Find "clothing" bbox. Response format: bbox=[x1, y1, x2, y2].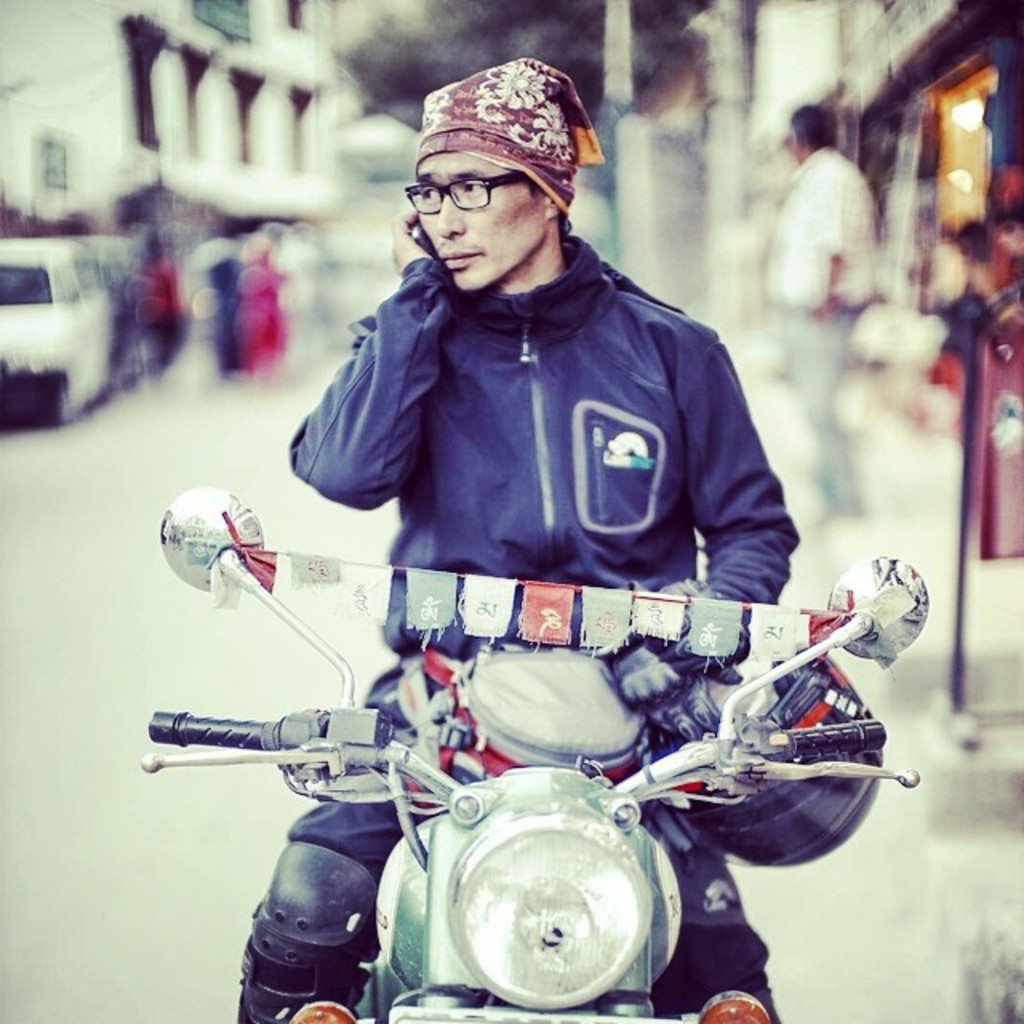
bbox=[248, 259, 296, 368].
